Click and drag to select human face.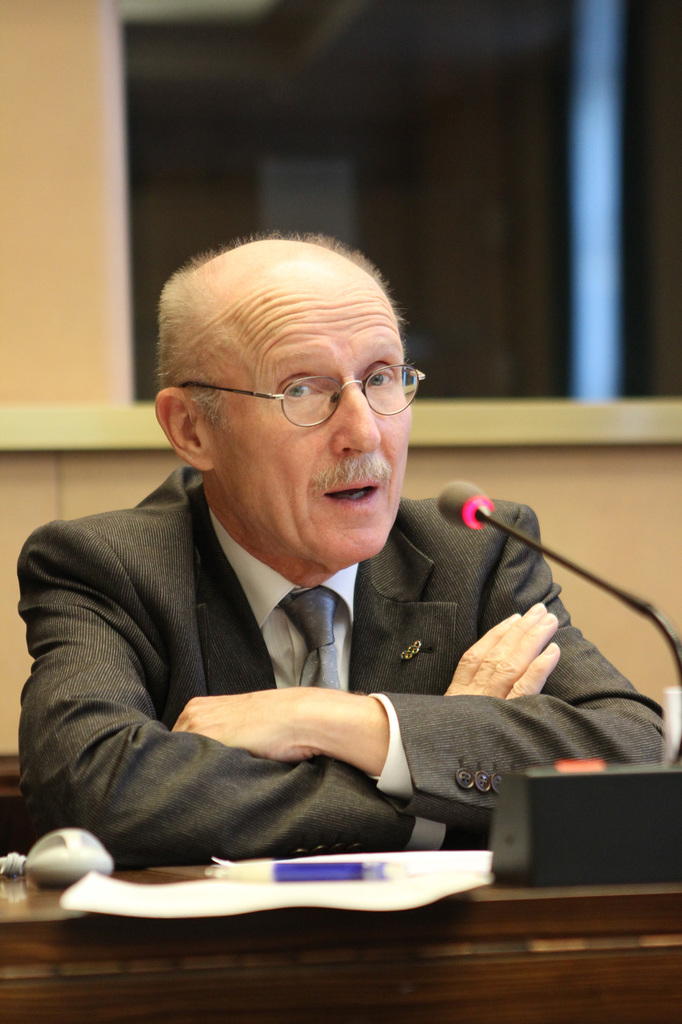
Selection: x1=194 y1=281 x2=411 y2=556.
